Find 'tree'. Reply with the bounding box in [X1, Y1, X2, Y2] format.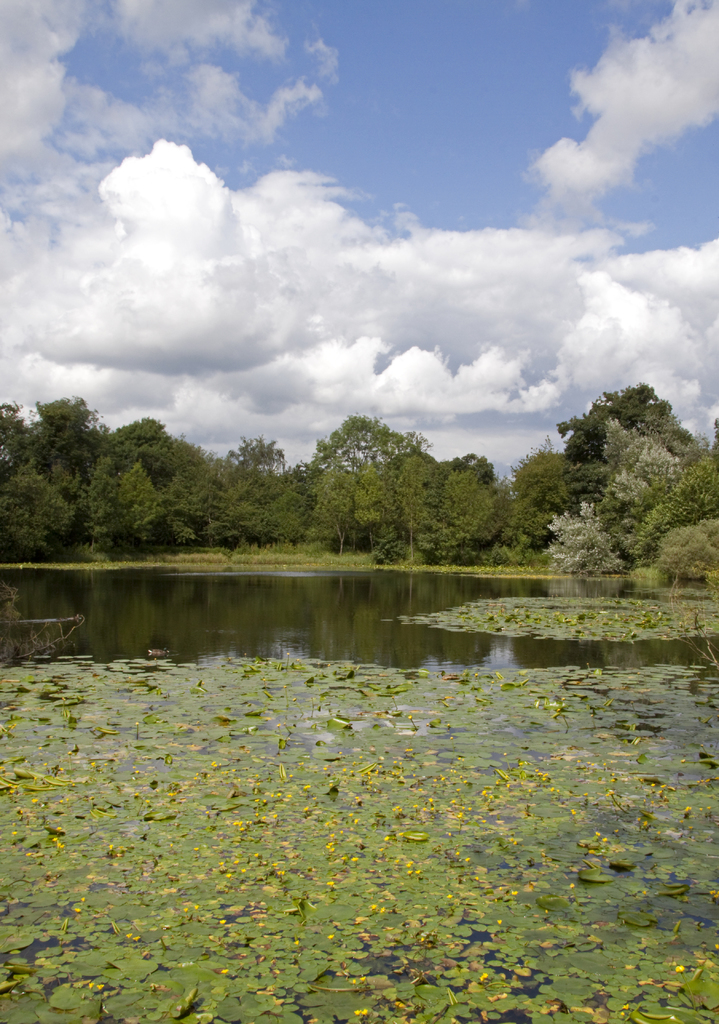
[518, 371, 718, 588].
